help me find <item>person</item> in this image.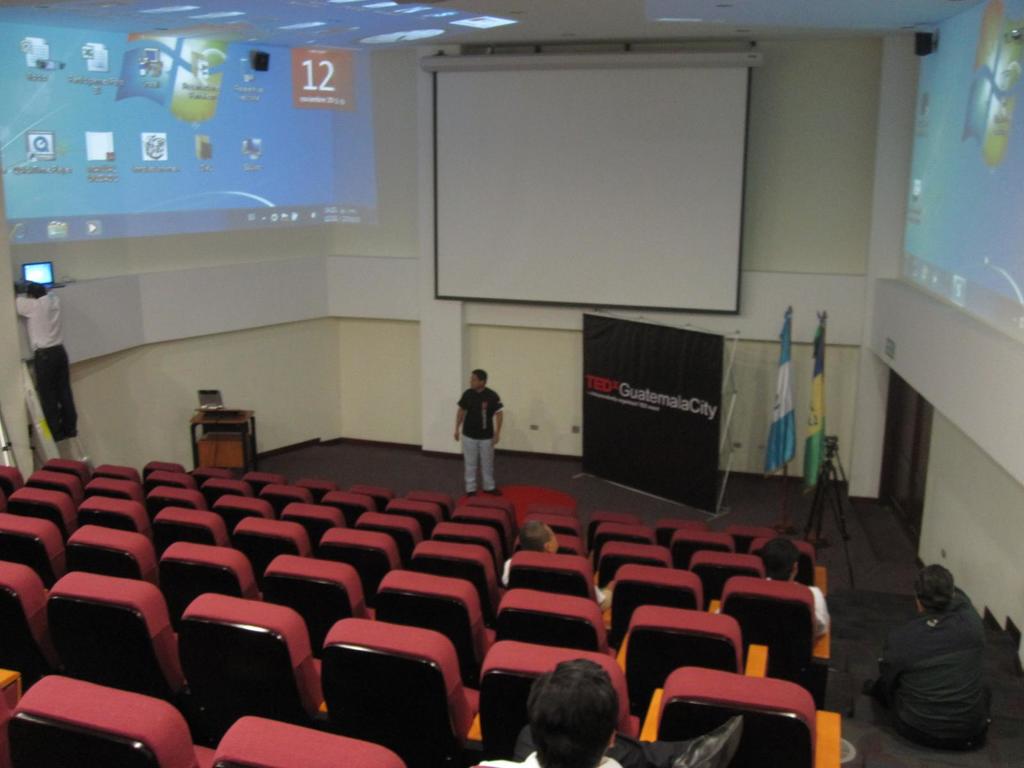
Found it: rect(454, 373, 506, 493).
